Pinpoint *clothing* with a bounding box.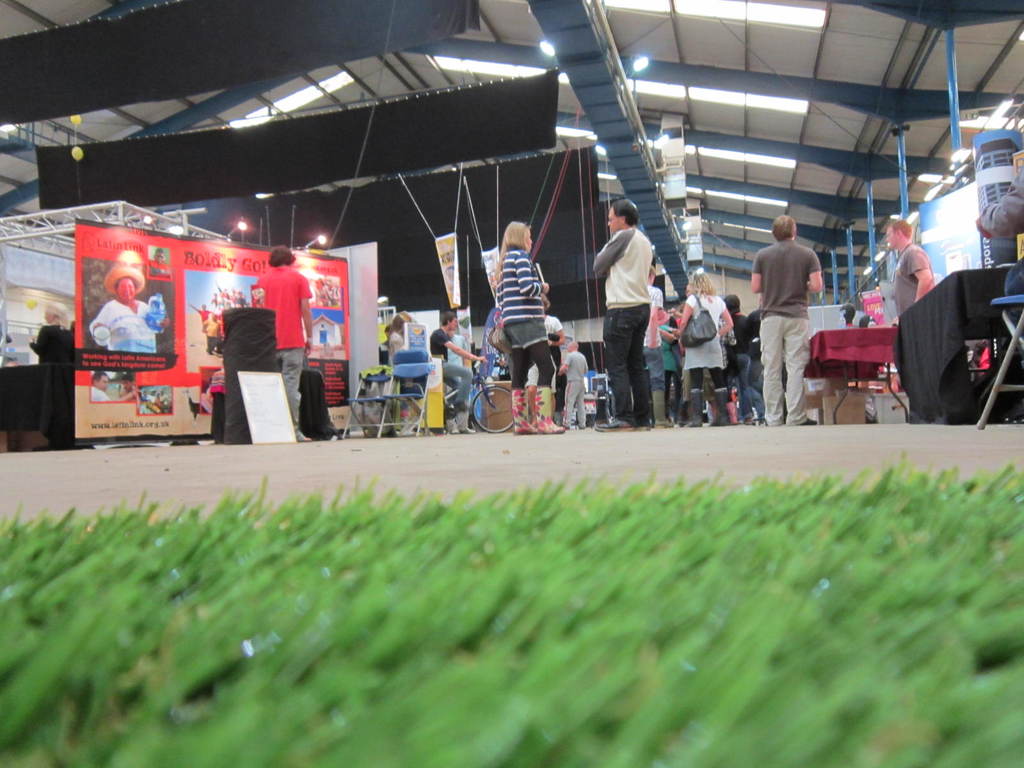
[left=749, top=198, right=838, bottom=407].
